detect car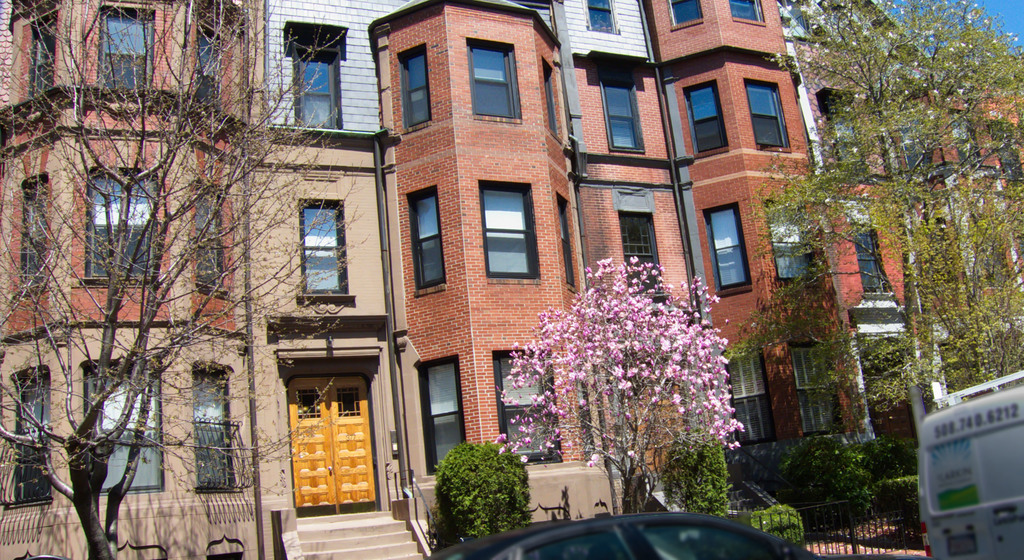
select_region(420, 511, 932, 559)
